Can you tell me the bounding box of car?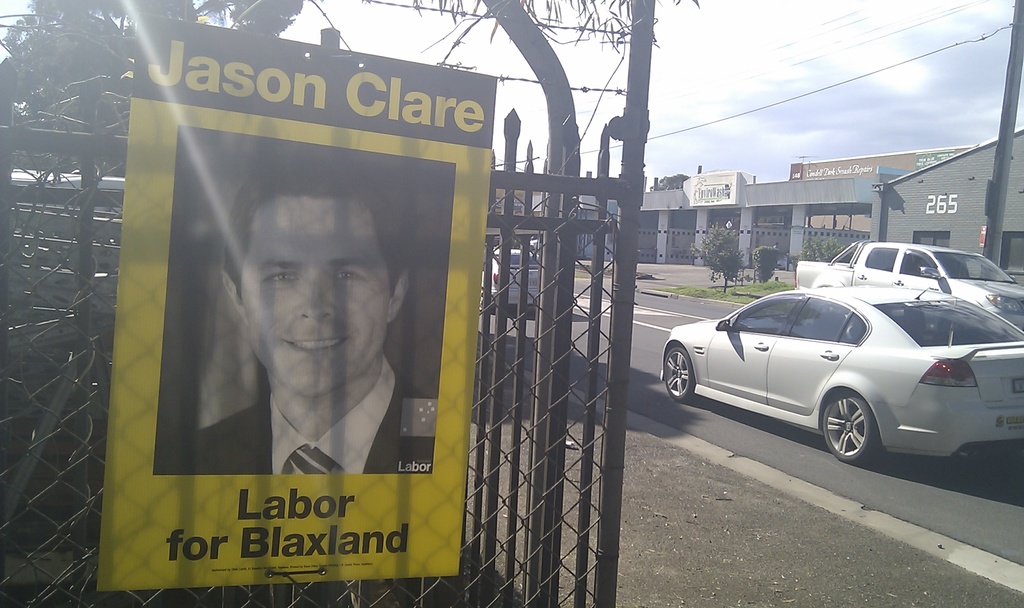
664 279 1023 468.
